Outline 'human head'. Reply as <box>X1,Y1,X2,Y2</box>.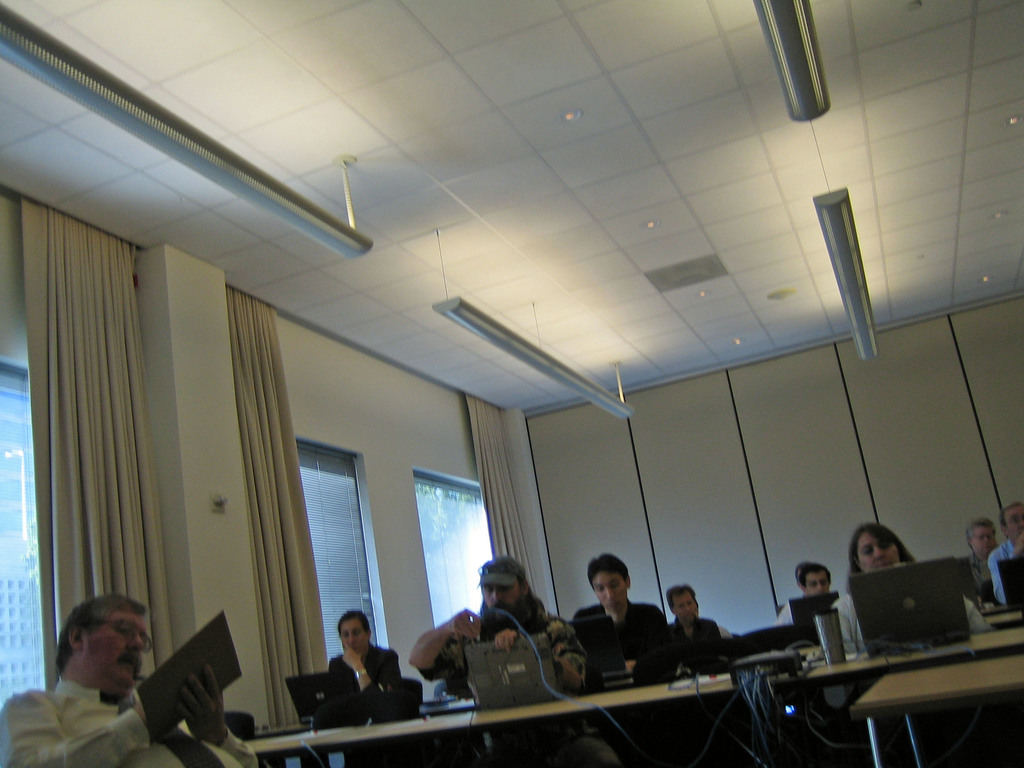
<box>846,521,907,579</box>.
